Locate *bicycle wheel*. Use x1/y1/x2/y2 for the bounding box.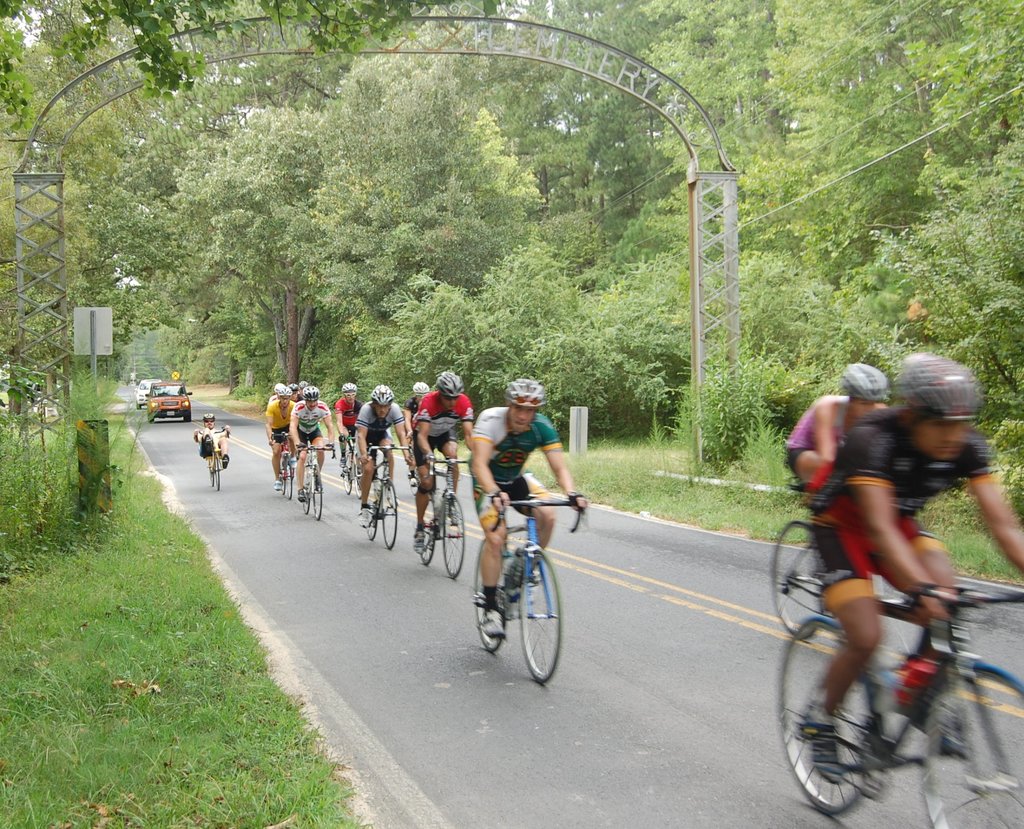
281/457/295/500.
